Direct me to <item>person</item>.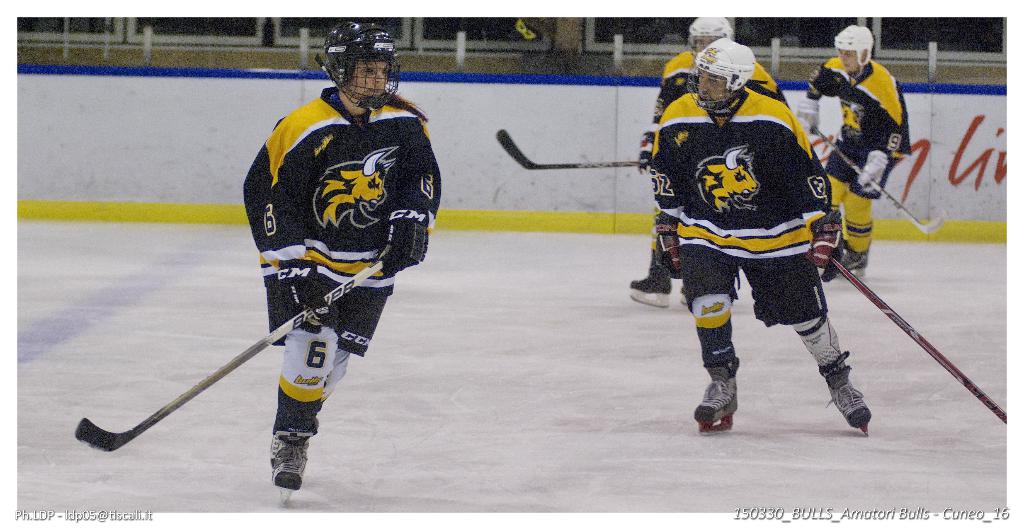
Direction: [794, 23, 906, 266].
